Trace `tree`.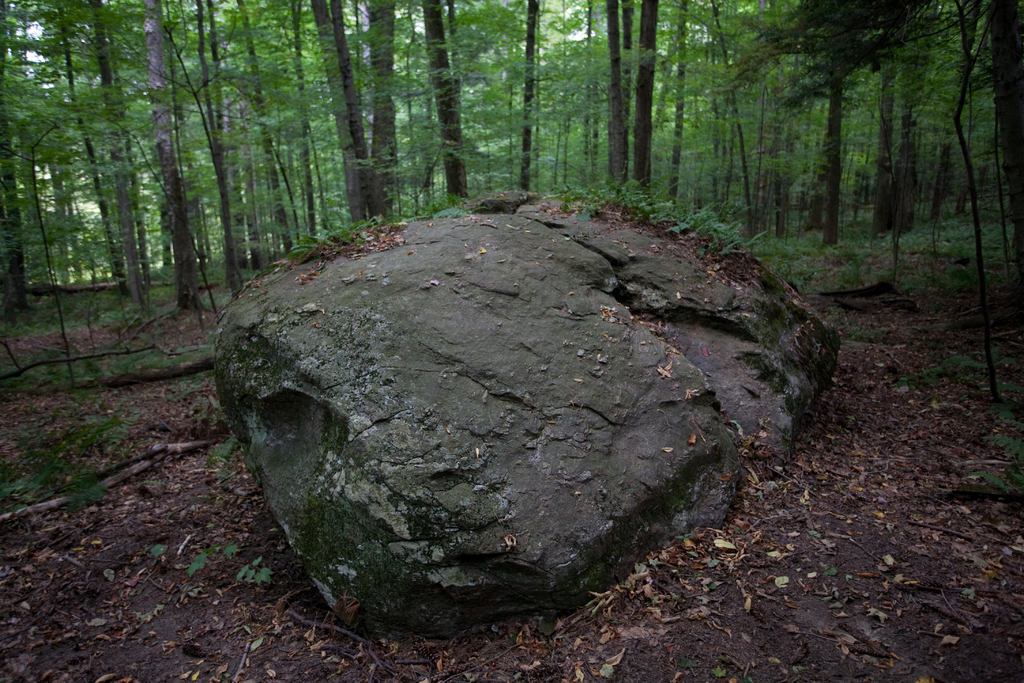
Traced to 787,0,876,253.
